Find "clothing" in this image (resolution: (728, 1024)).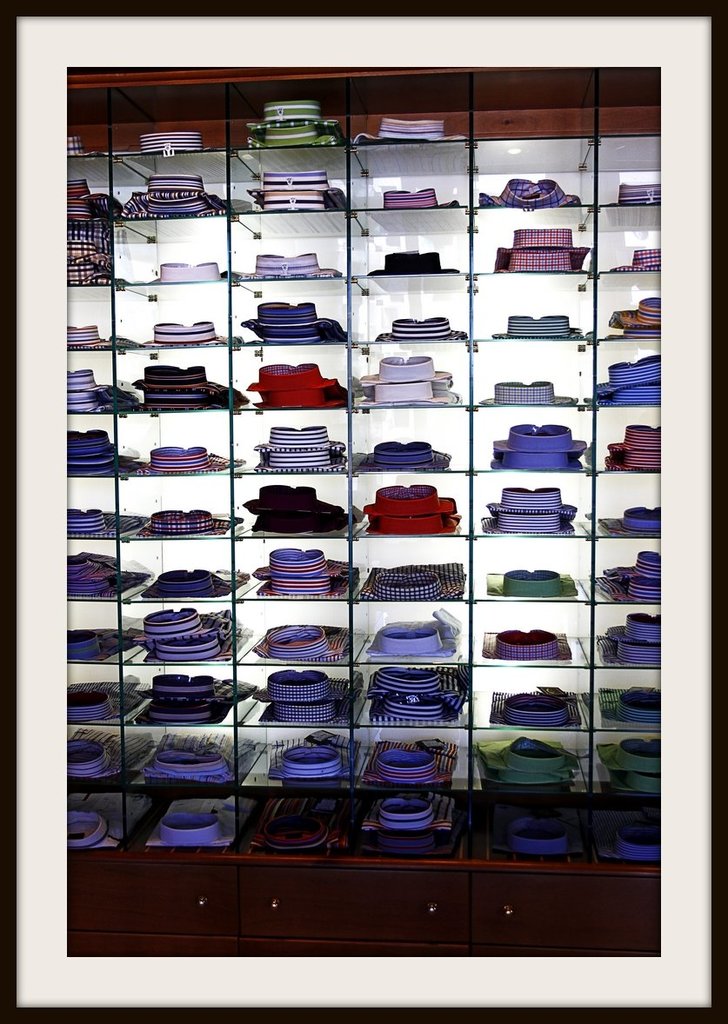
BBox(603, 502, 659, 541).
